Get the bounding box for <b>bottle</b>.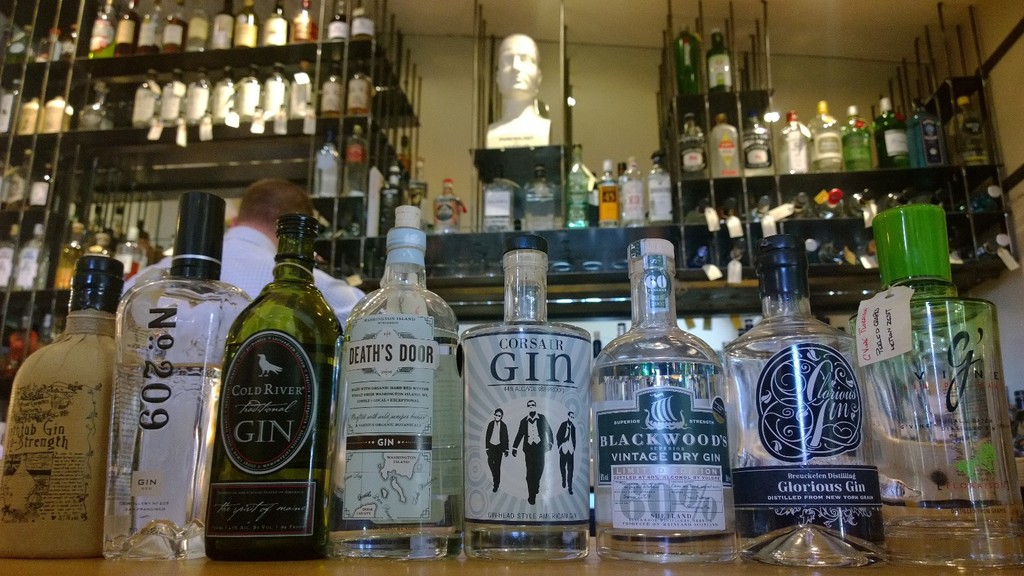
647:158:678:225.
